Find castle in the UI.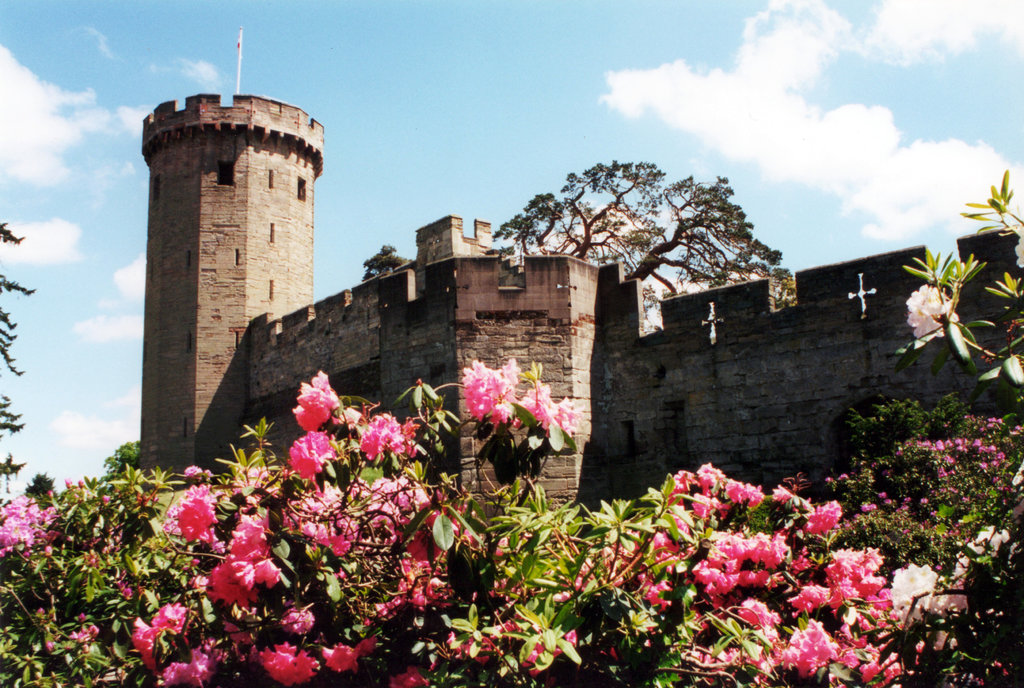
UI element at (x1=138, y1=94, x2=1023, y2=528).
